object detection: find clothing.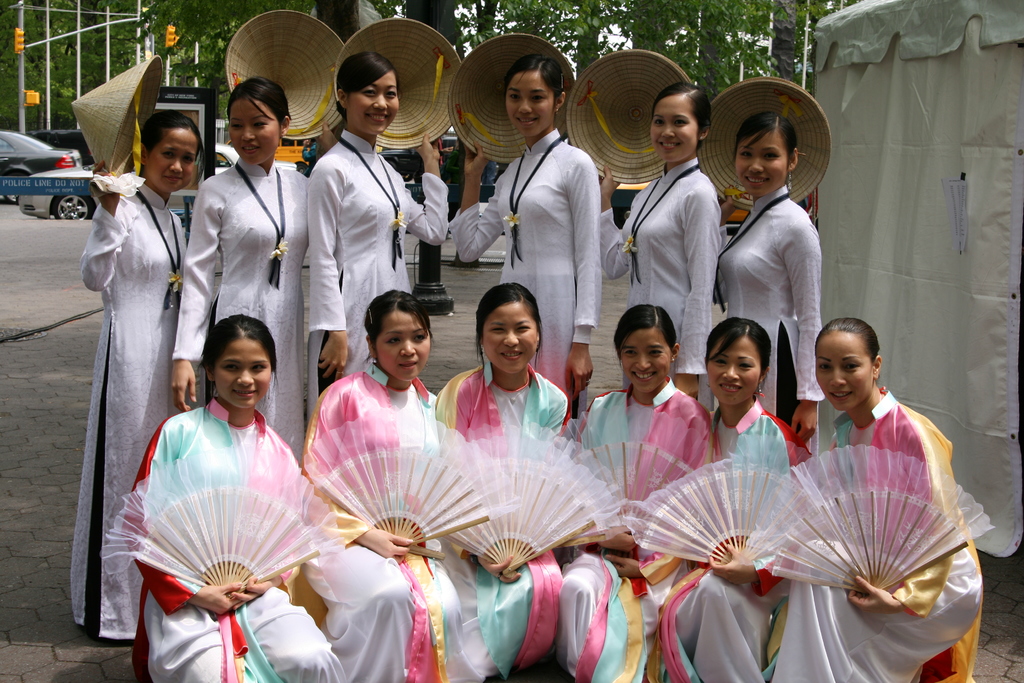
(769,390,979,682).
